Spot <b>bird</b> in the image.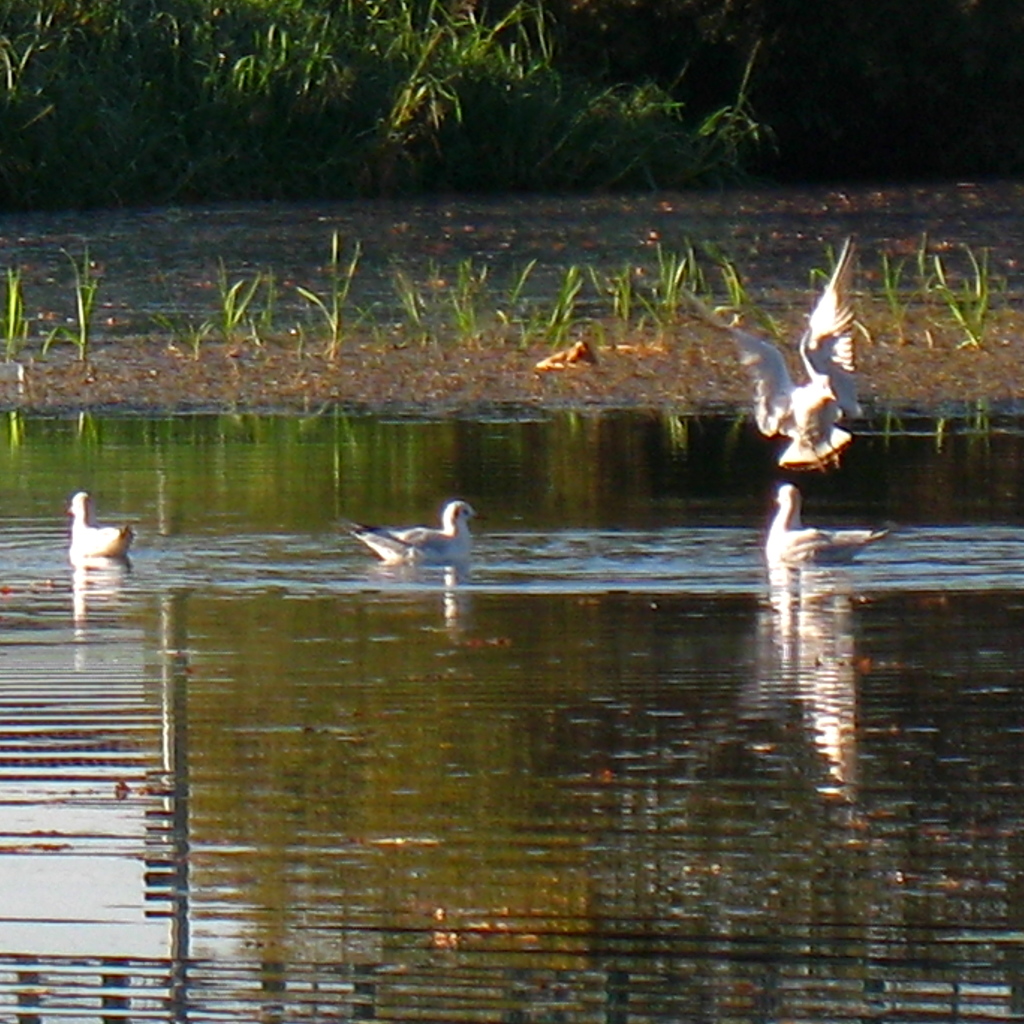
<b>bird</b> found at {"left": 703, "top": 246, "right": 867, "bottom": 490}.
